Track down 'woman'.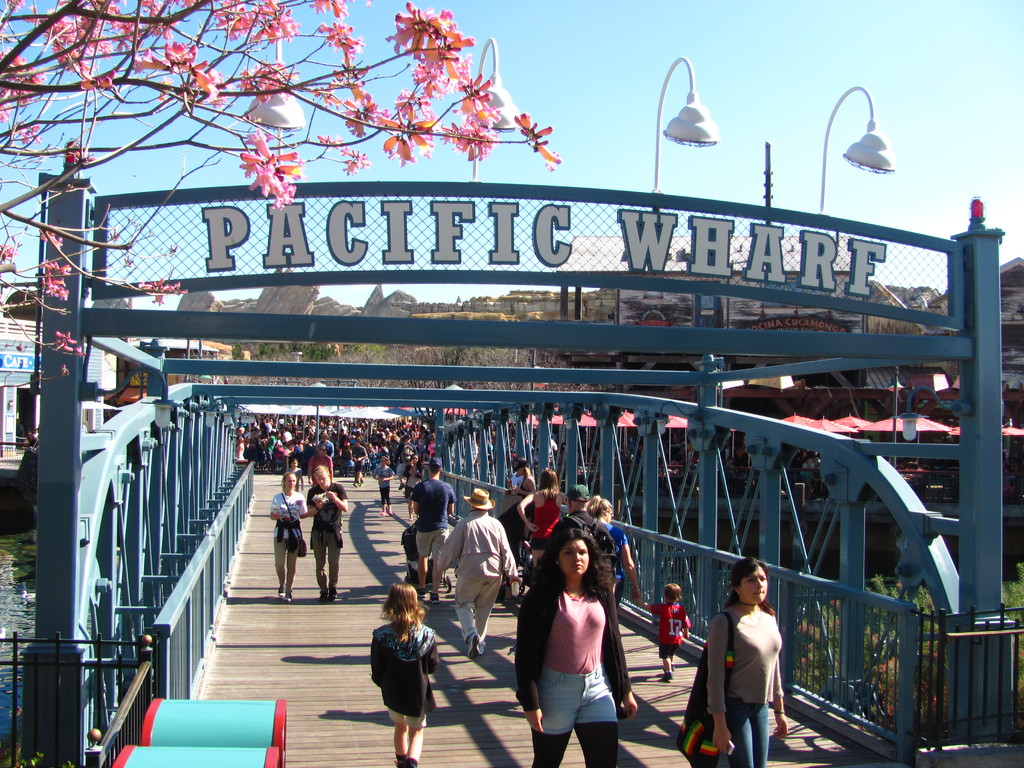
Tracked to Rect(521, 525, 635, 758).
